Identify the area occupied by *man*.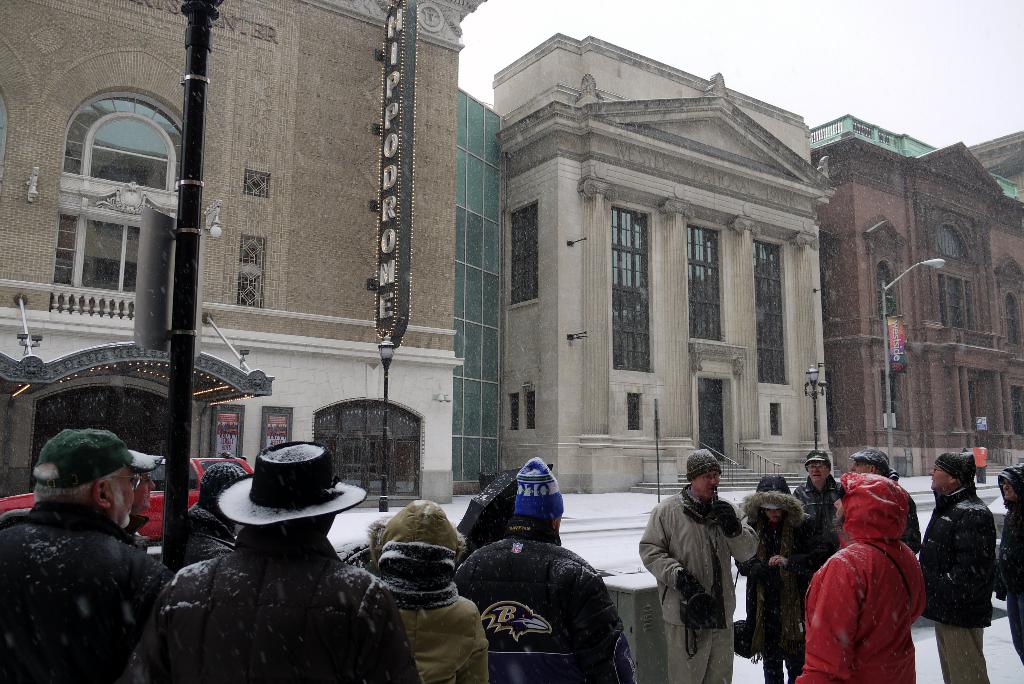
Area: BBox(916, 452, 999, 683).
